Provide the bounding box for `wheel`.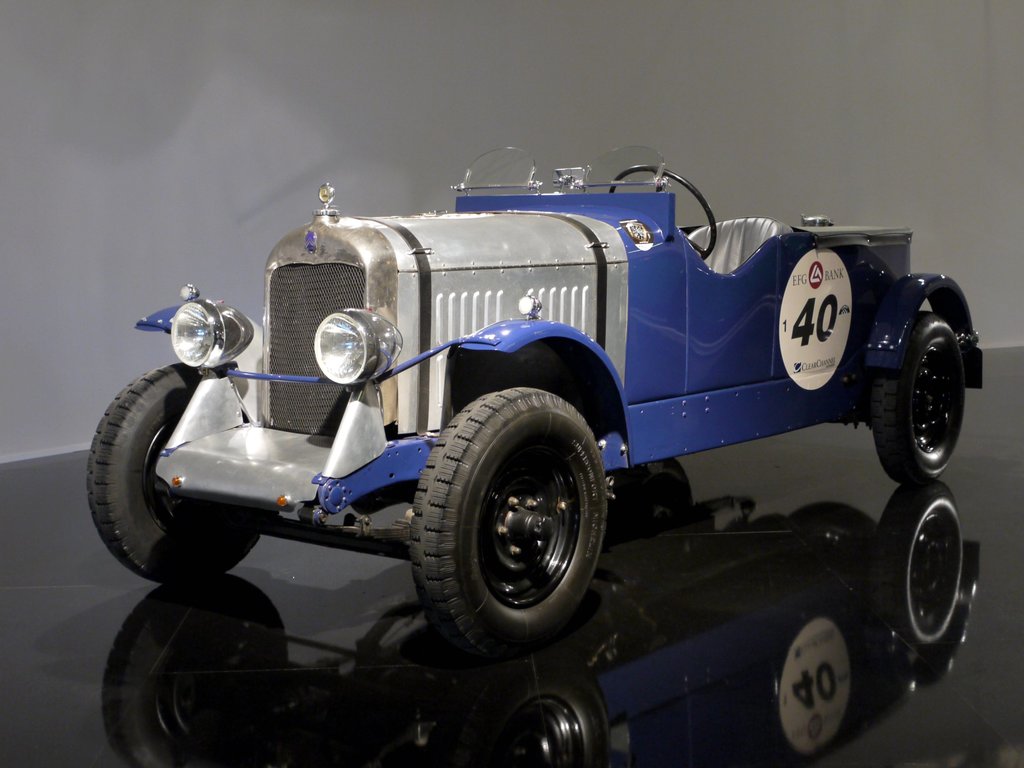
(x1=870, y1=311, x2=967, y2=483).
